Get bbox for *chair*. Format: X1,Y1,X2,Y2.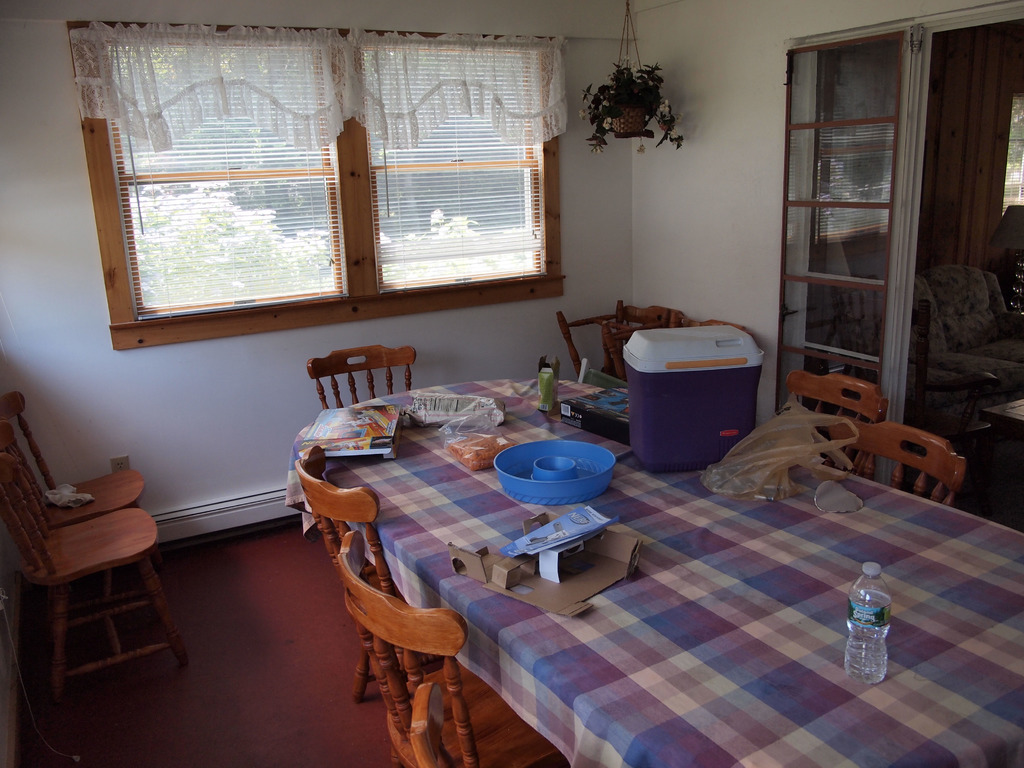
556,298,678,388.
